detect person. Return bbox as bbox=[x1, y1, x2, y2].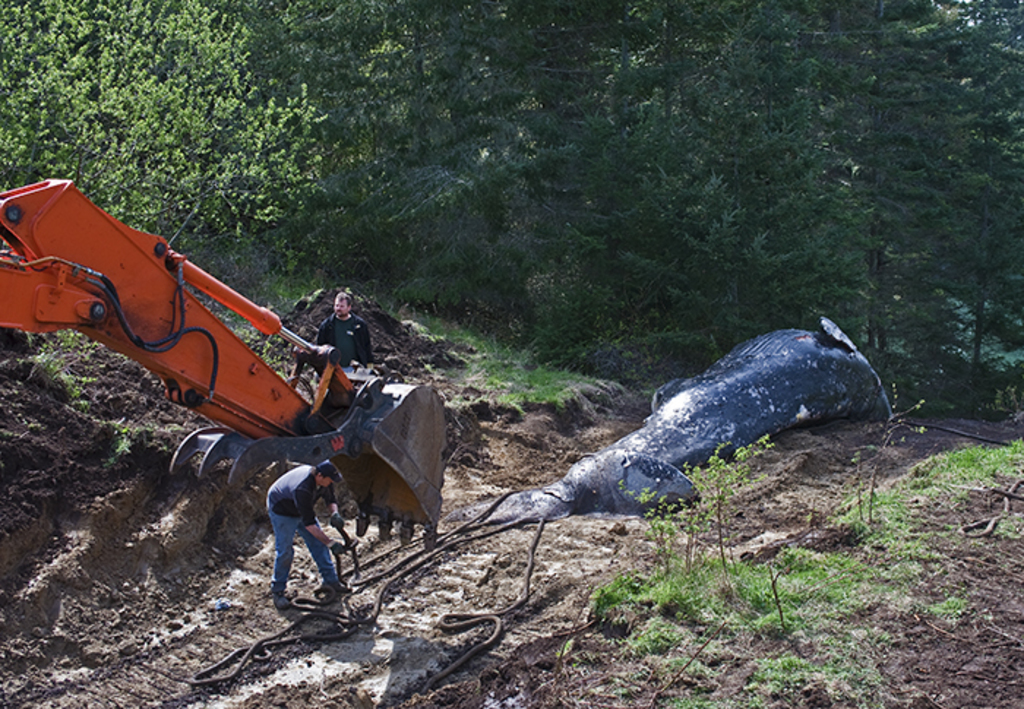
bbox=[306, 278, 363, 408].
